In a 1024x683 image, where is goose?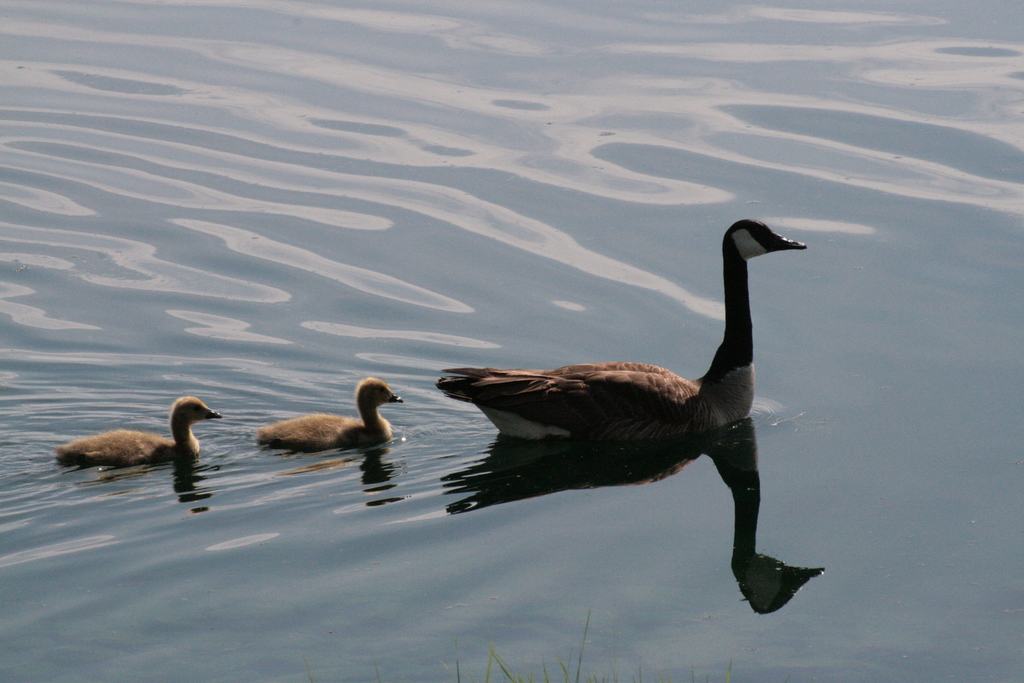
(255, 375, 397, 450).
